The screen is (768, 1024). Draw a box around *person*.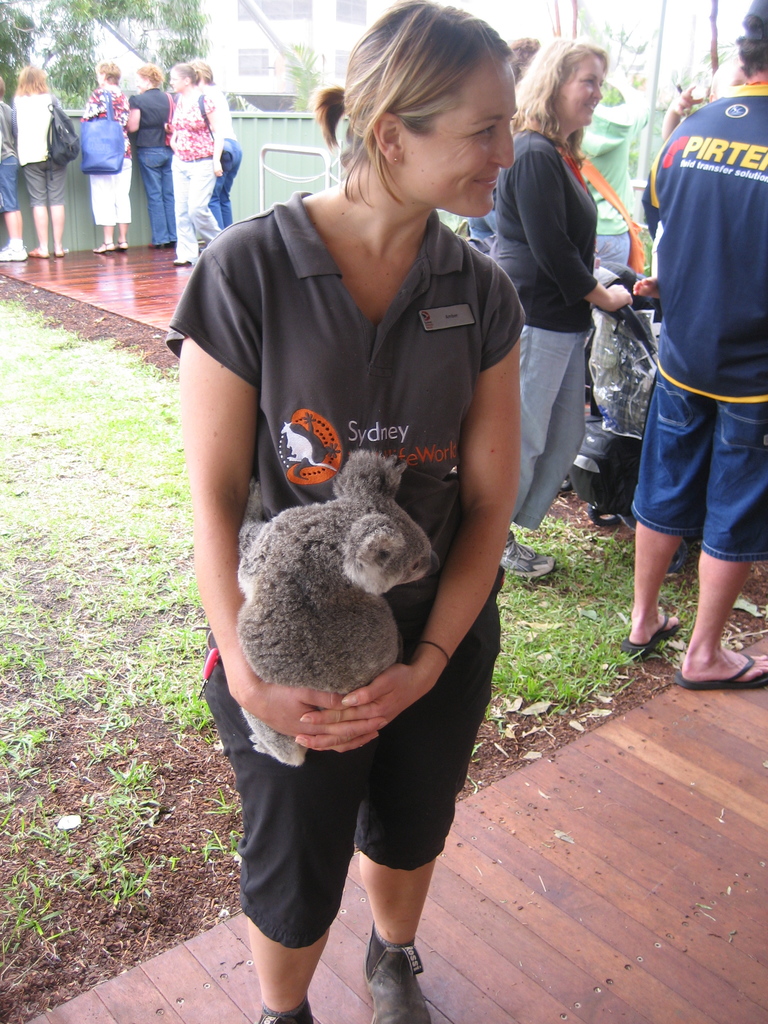
x1=494 y1=34 x2=634 y2=585.
